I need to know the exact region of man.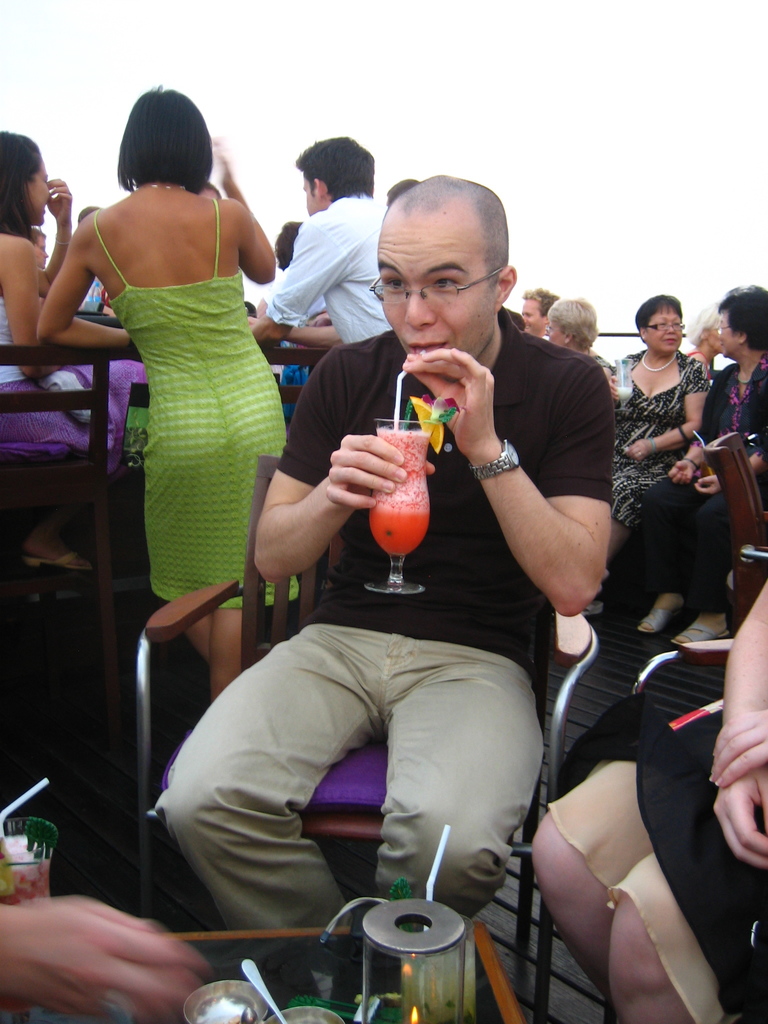
Region: l=182, t=196, r=600, b=1016.
